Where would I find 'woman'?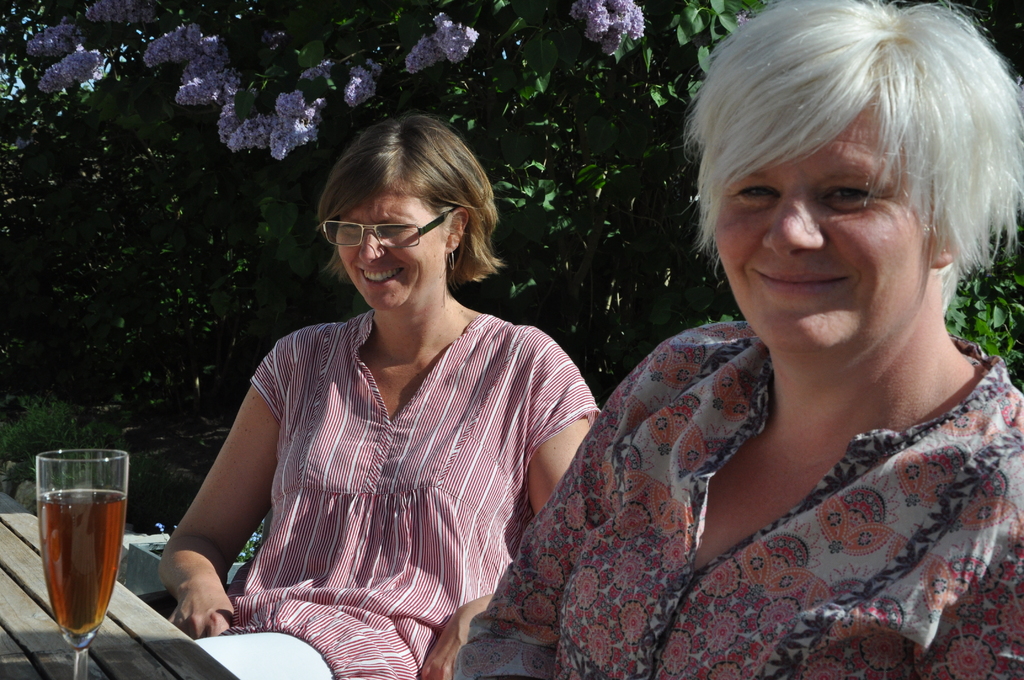
At (155,109,612,678).
